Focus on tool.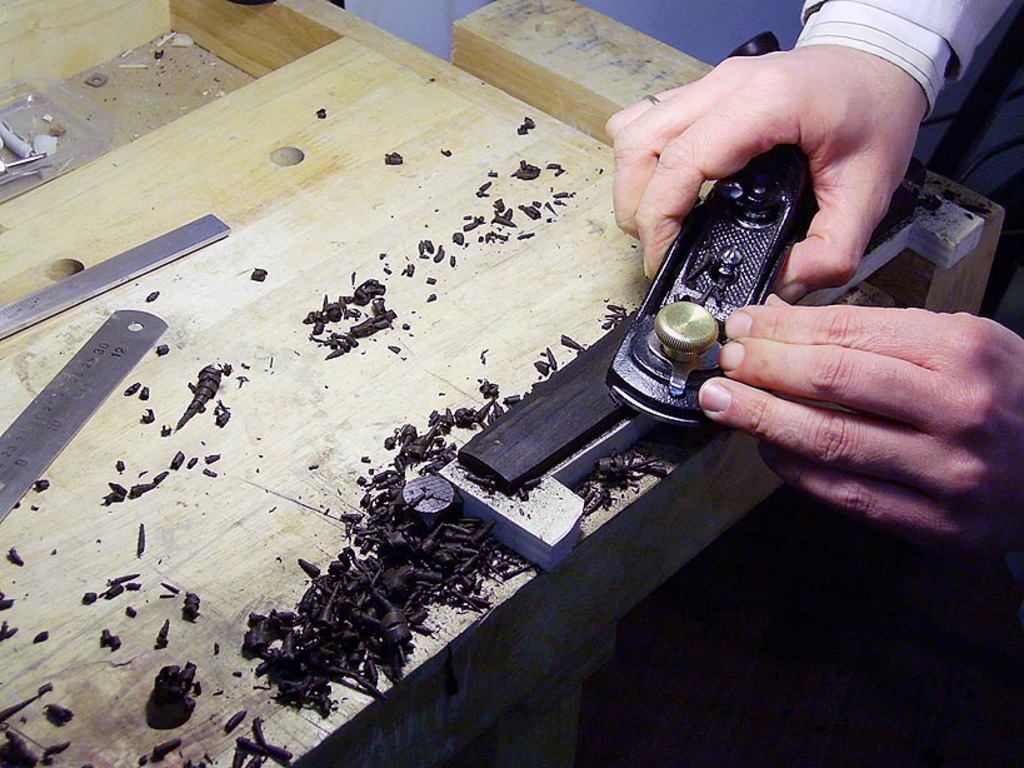
Focused at {"left": 470, "top": 149, "right": 800, "bottom": 523}.
